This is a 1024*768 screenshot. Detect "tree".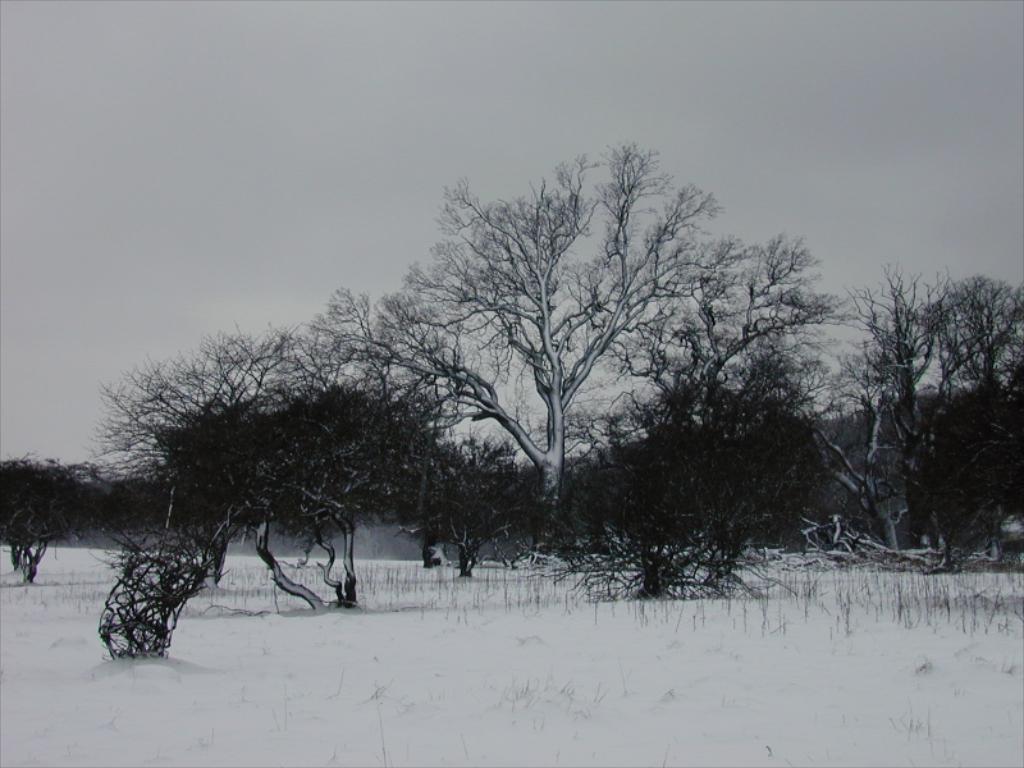
[x1=68, y1=134, x2=874, y2=640].
